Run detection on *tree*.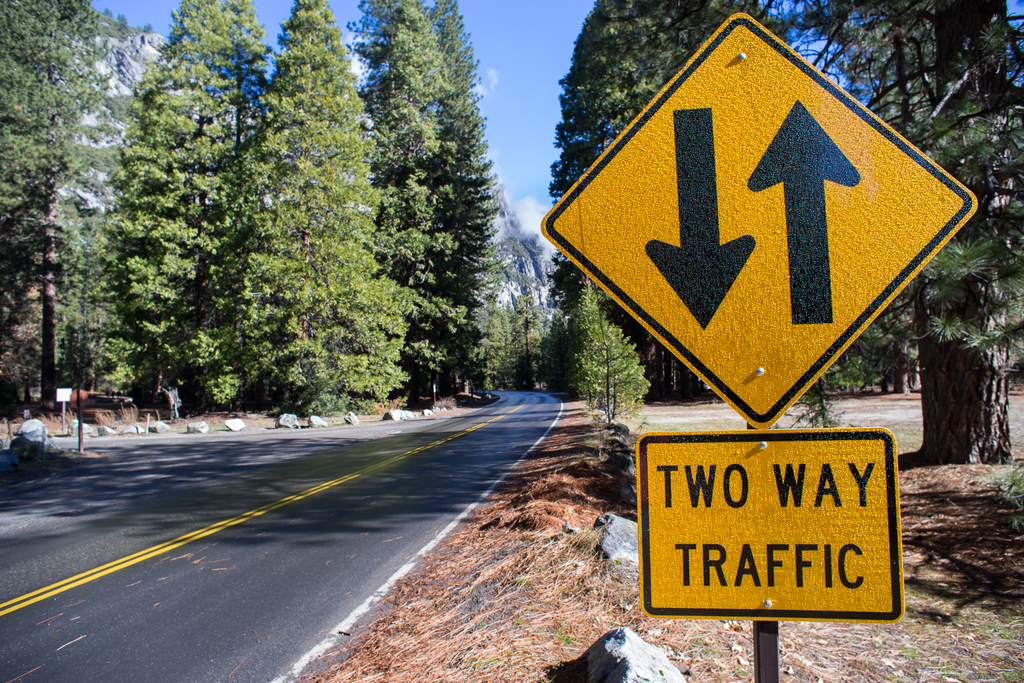
Result: <bbox>547, 0, 717, 398</bbox>.
